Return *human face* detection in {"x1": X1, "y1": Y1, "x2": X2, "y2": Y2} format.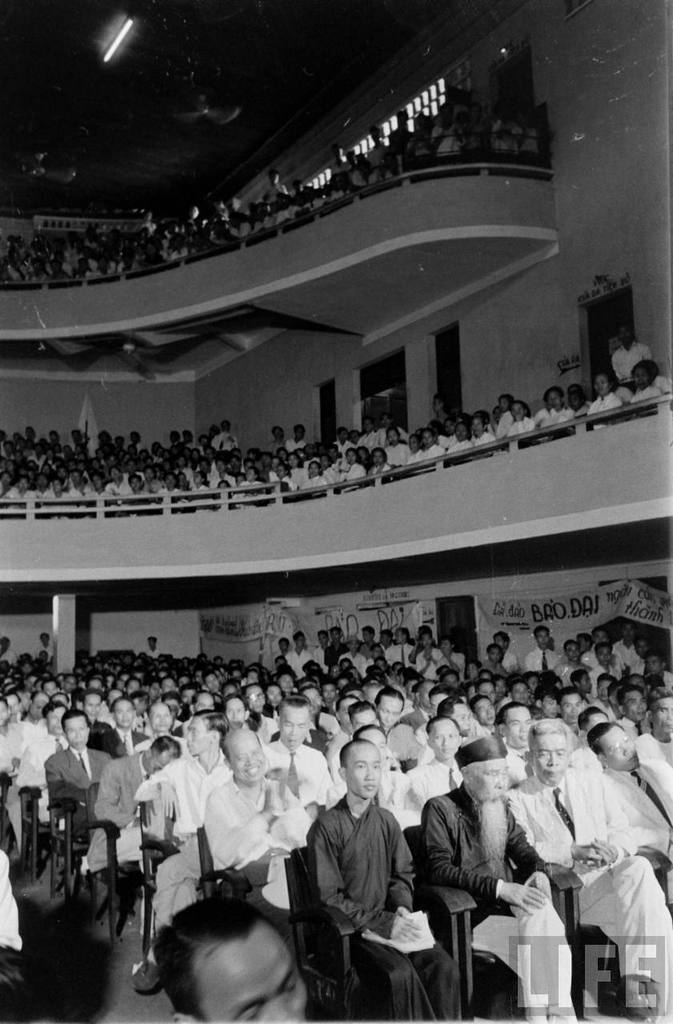
{"x1": 564, "y1": 640, "x2": 582, "y2": 661}.
